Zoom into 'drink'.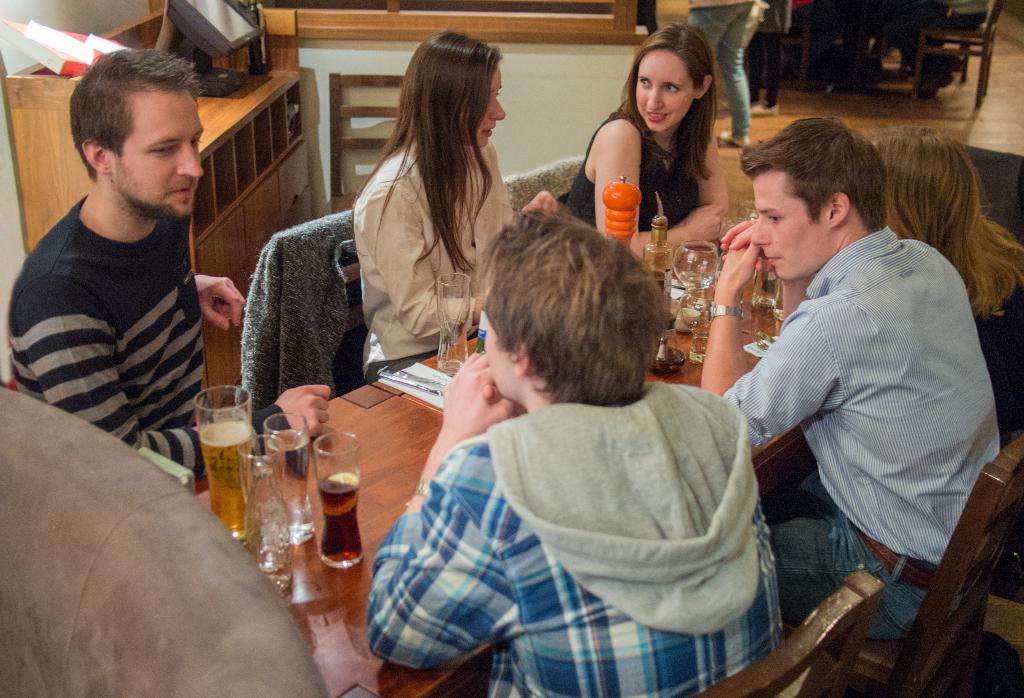
Zoom target: x1=316, y1=470, x2=364, y2=563.
